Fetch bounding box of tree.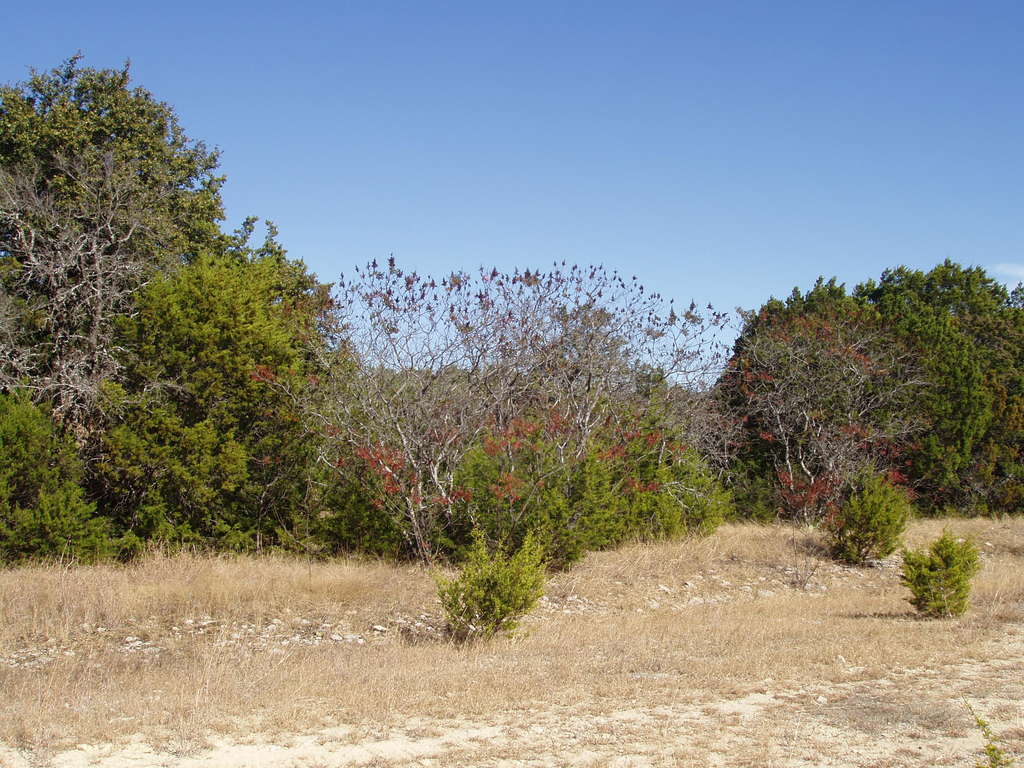
Bbox: 288/262/739/641.
